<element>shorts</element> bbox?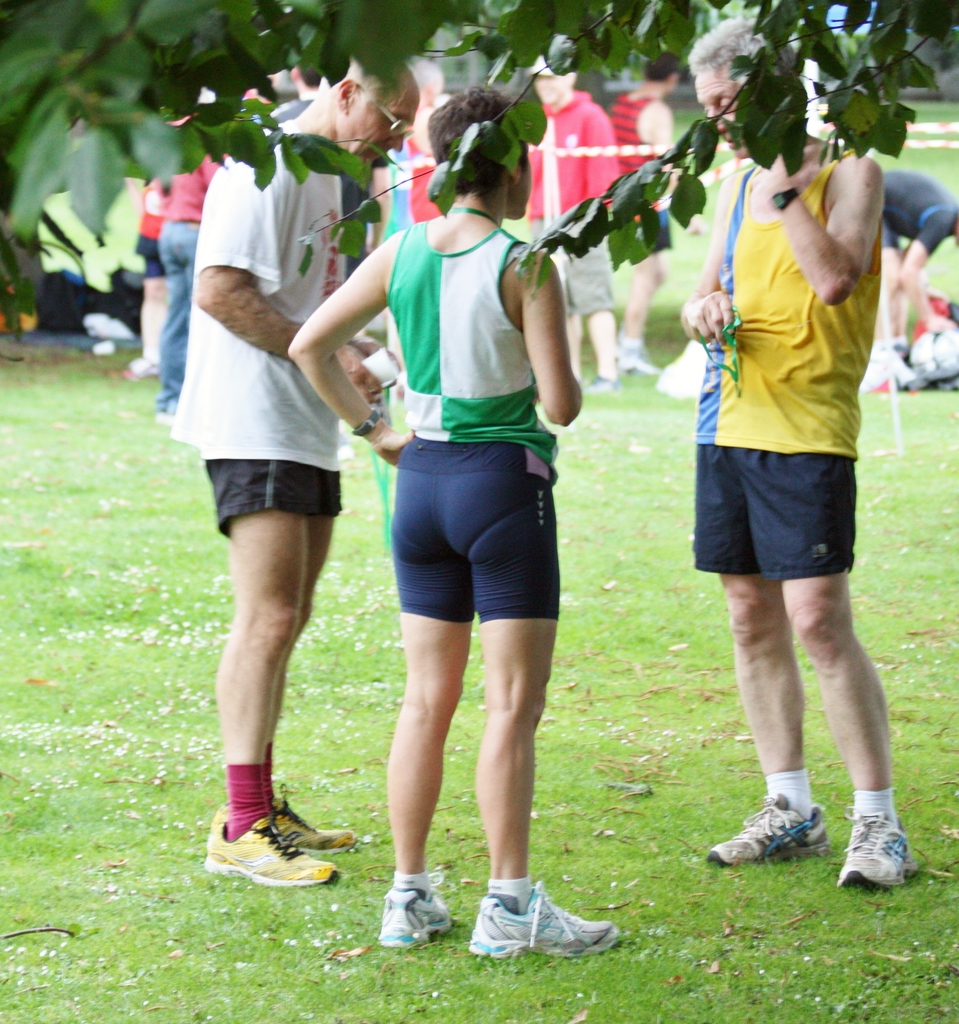
crop(133, 233, 162, 284)
